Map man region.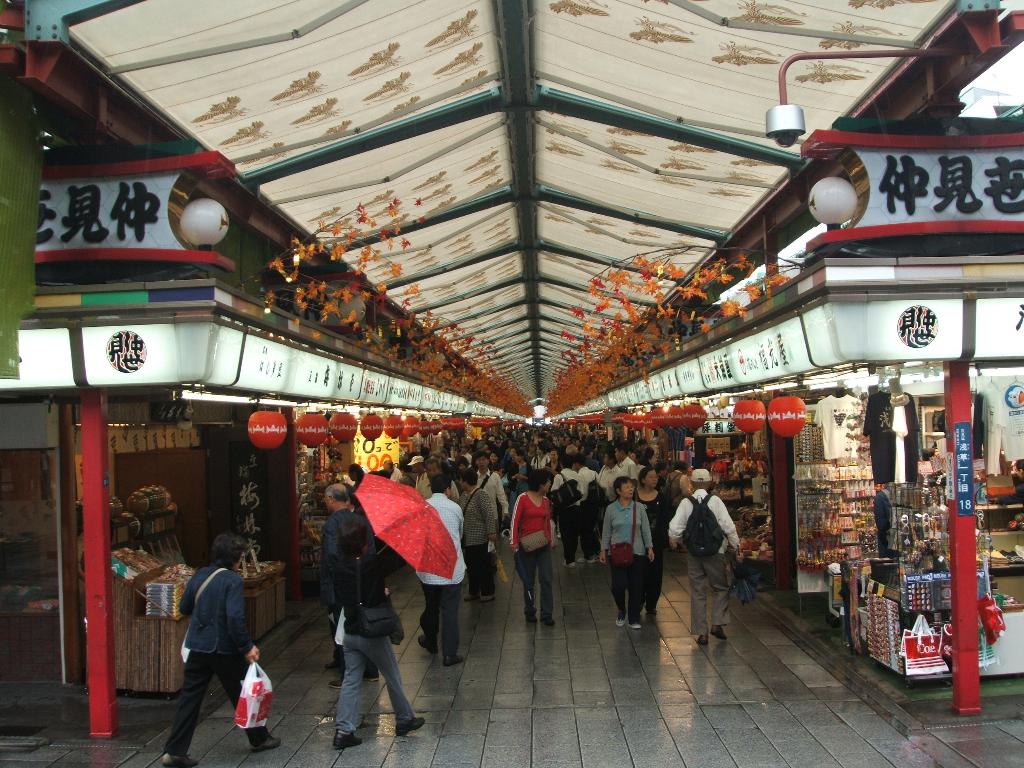
Mapped to 613:452:628:488.
